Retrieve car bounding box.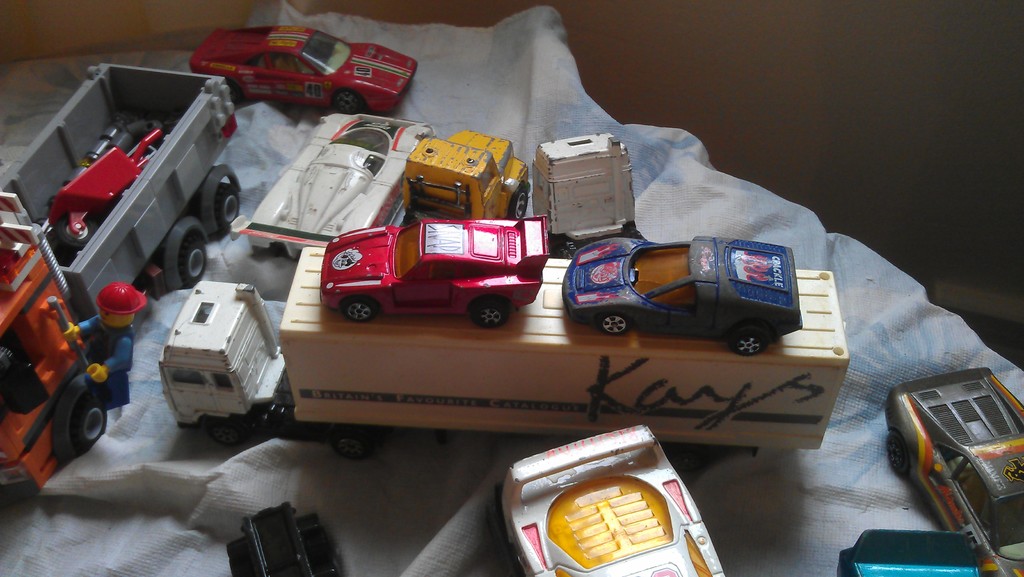
Bounding box: rect(835, 534, 1008, 576).
